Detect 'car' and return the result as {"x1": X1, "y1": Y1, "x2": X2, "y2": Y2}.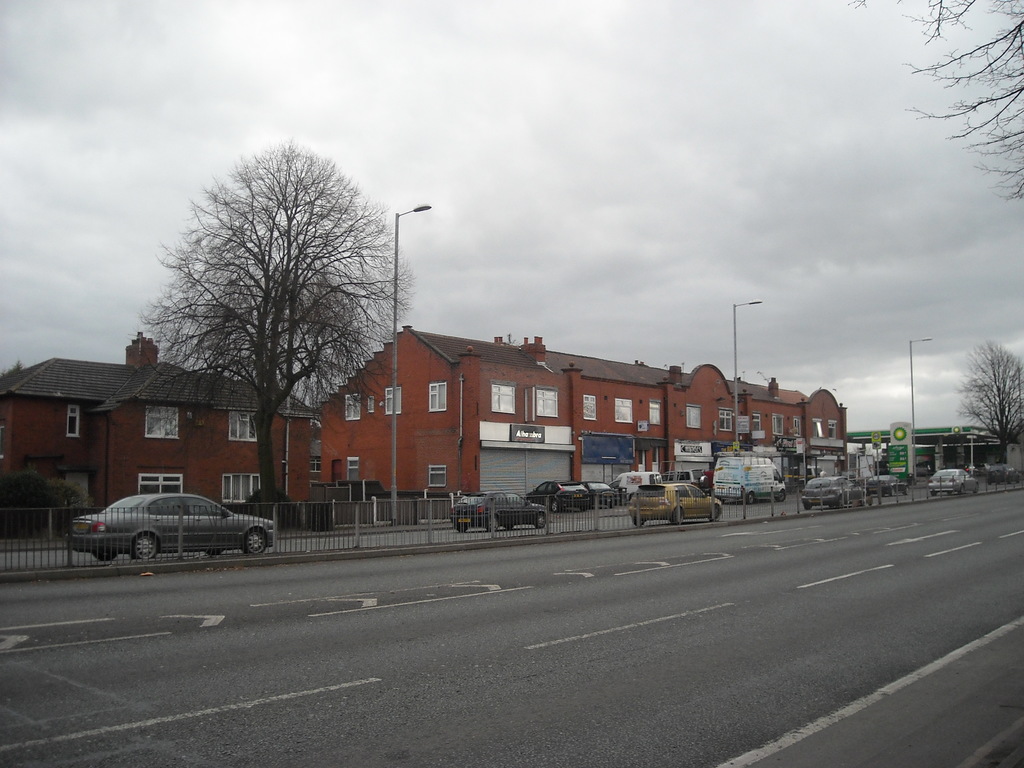
{"x1": 876, "y1": 471, "x2": 904, "y2": 495}.
